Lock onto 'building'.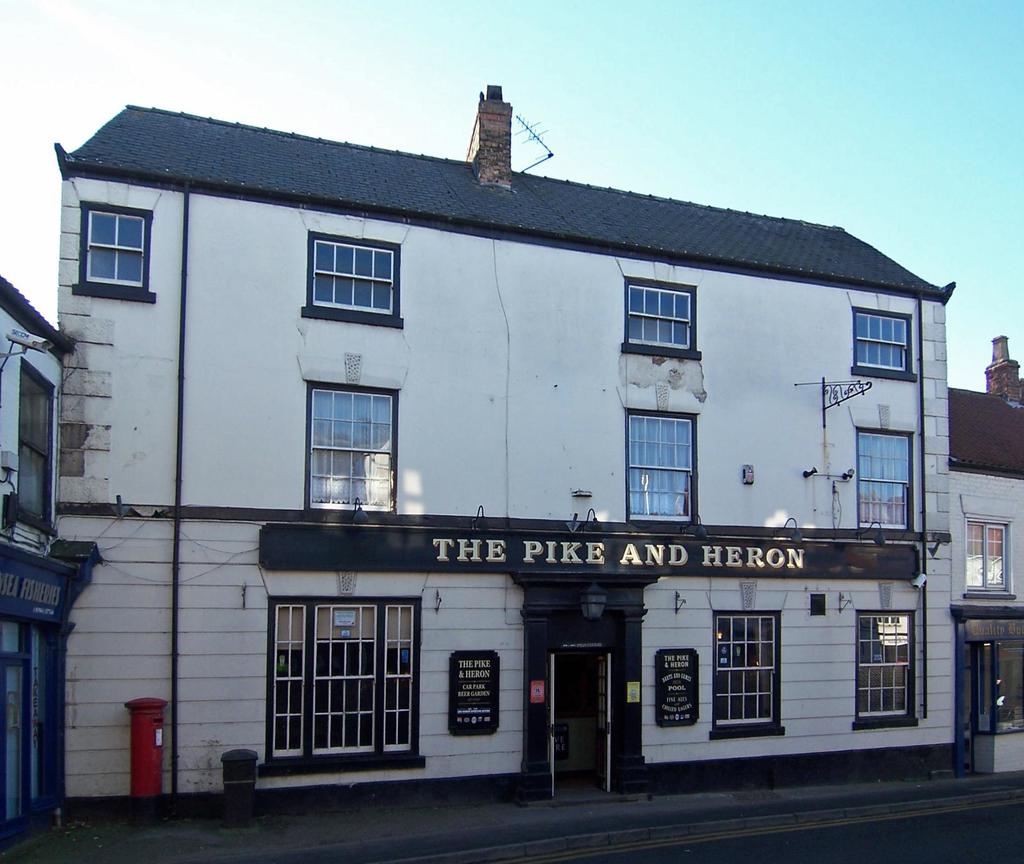
Locked: 0:269:72:844.
